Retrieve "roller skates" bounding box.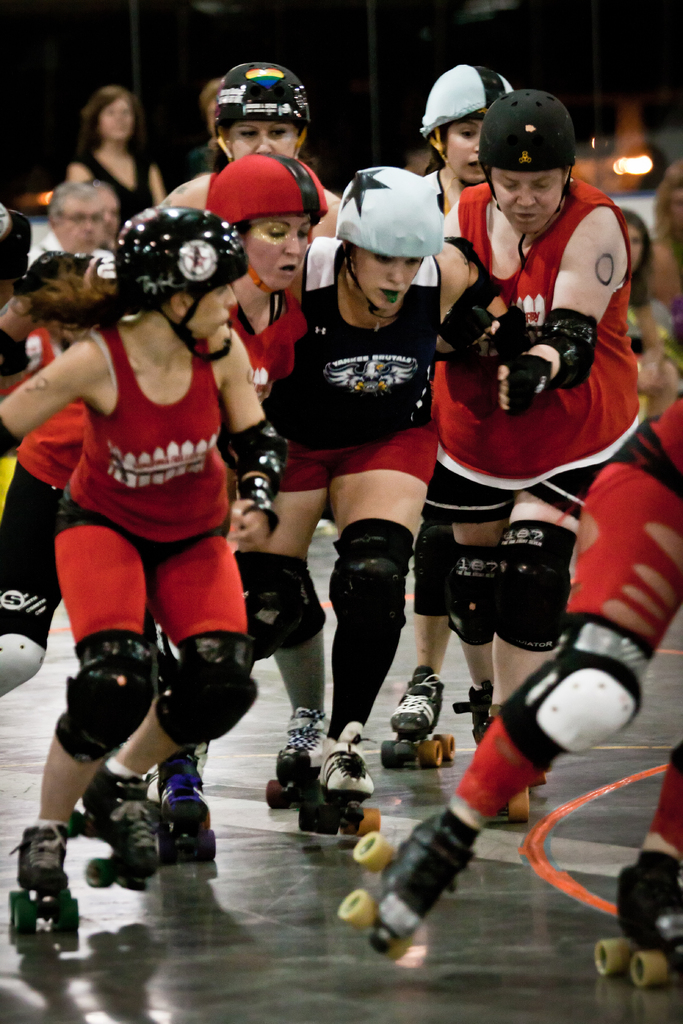
Bounding box: rect(260, 700, 327, 810).
